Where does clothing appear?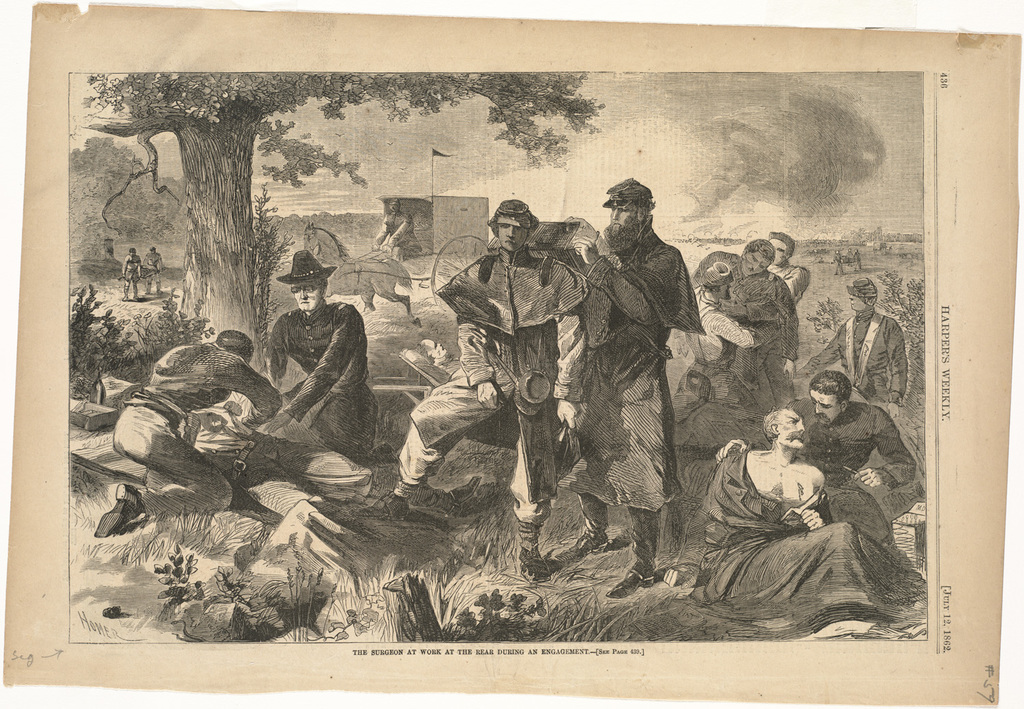
Appears at Rect(264, 292, 374, 474).
